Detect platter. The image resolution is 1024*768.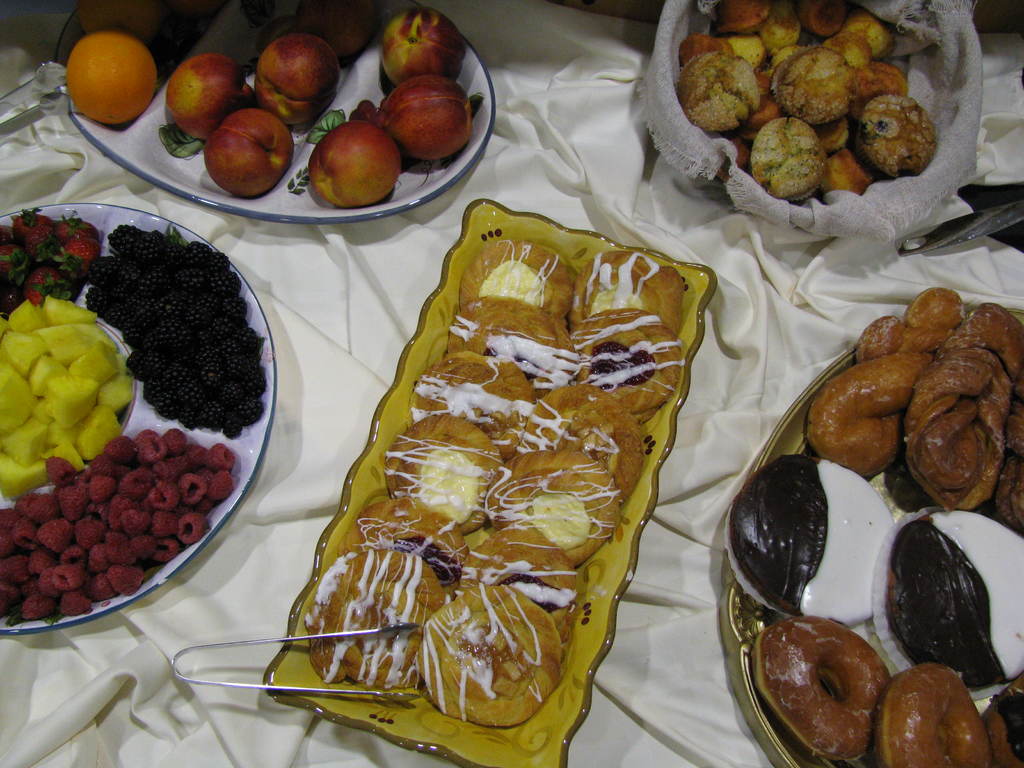
[left=266, top=198, right=711, bottom=767].
